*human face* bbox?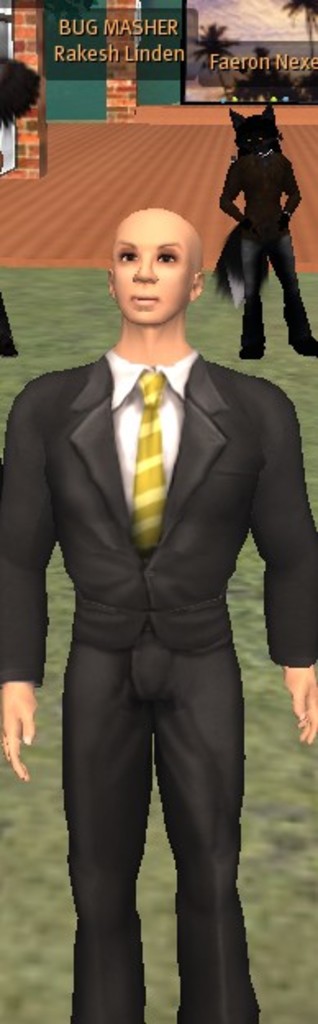
<bbox>113, 223, 197, 315</bbox>
